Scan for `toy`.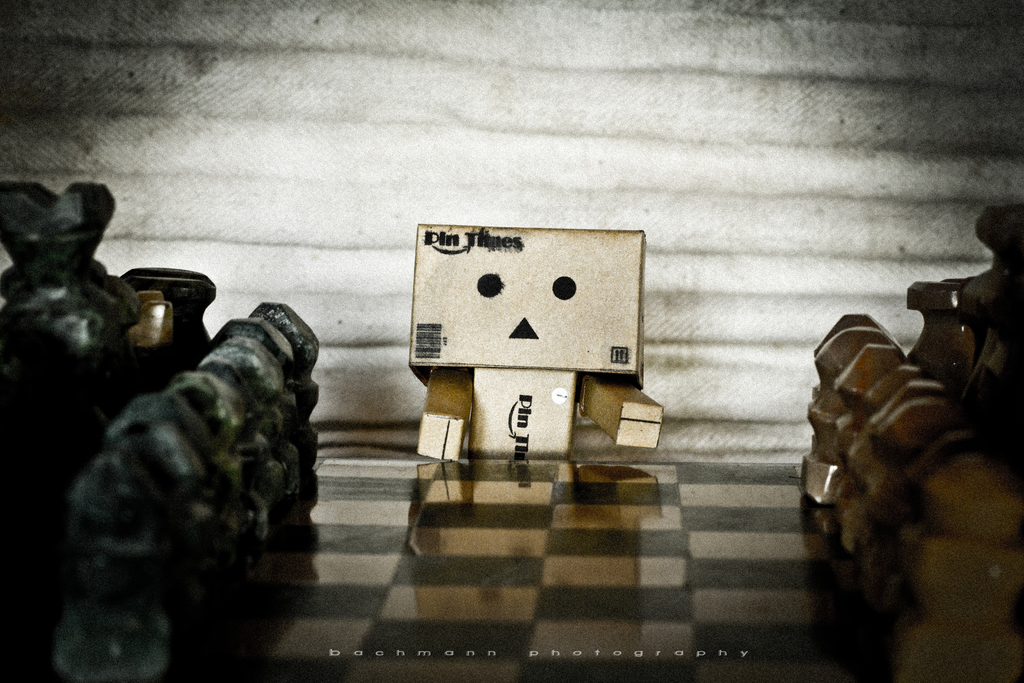
Scan result: rect(826, 349, 918, 516).
